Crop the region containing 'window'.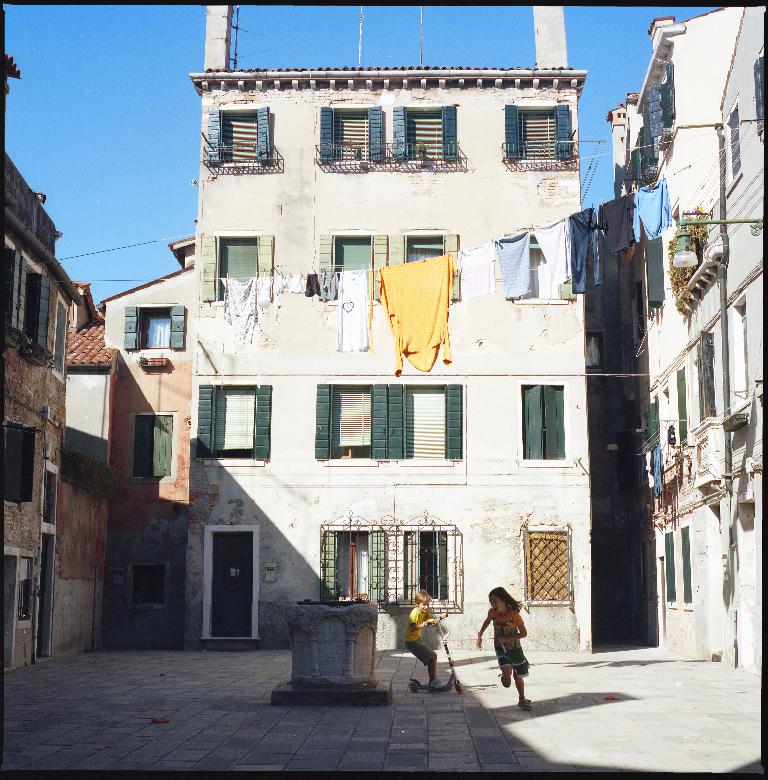
Crop region: BBox(196, 382, 272, 459).
